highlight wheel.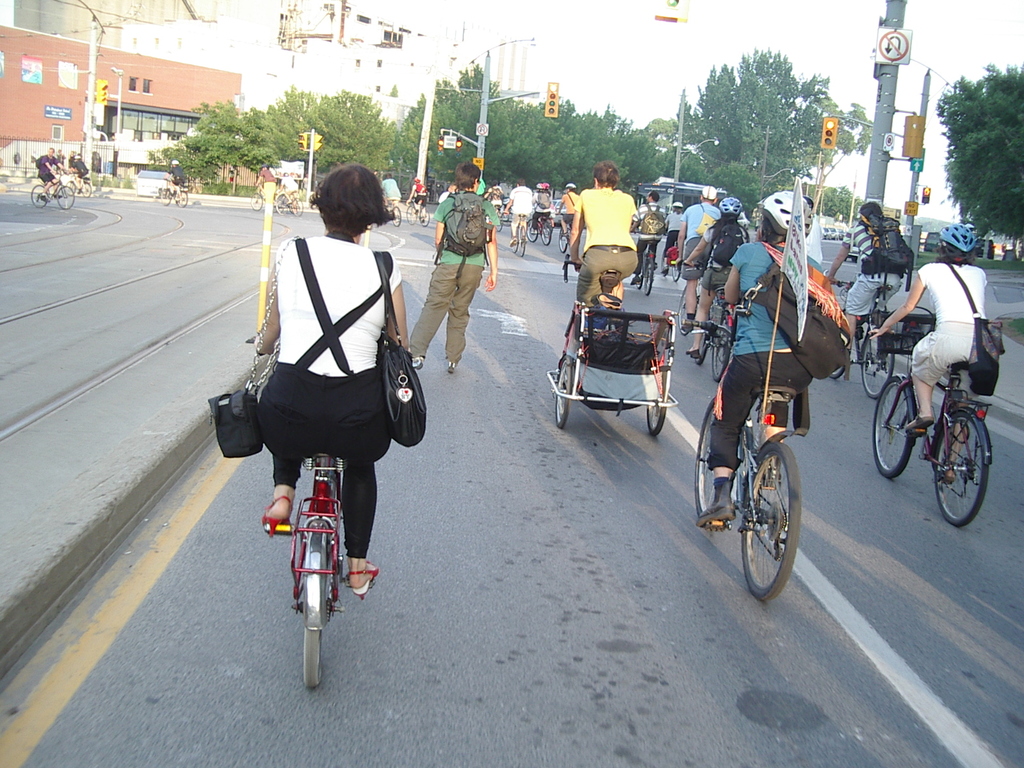
Highlighted region: 557 228 570 253.
